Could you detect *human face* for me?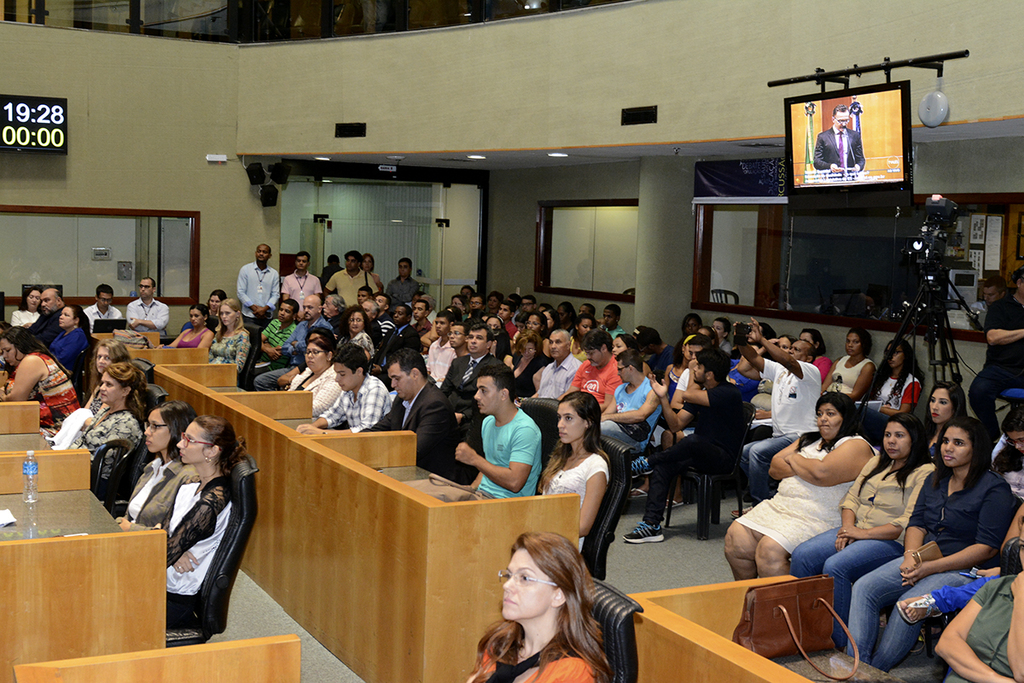
Detection result: region(521, 299, 532, 314).
